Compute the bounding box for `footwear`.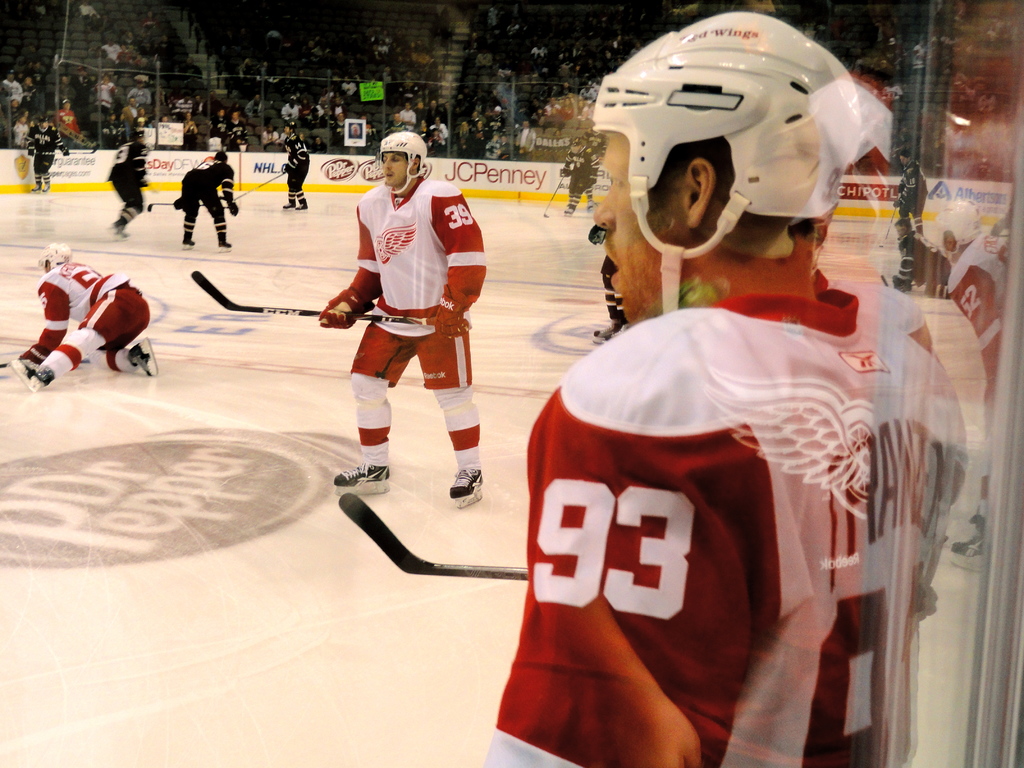
Rect(13, 357, 50, 392).
